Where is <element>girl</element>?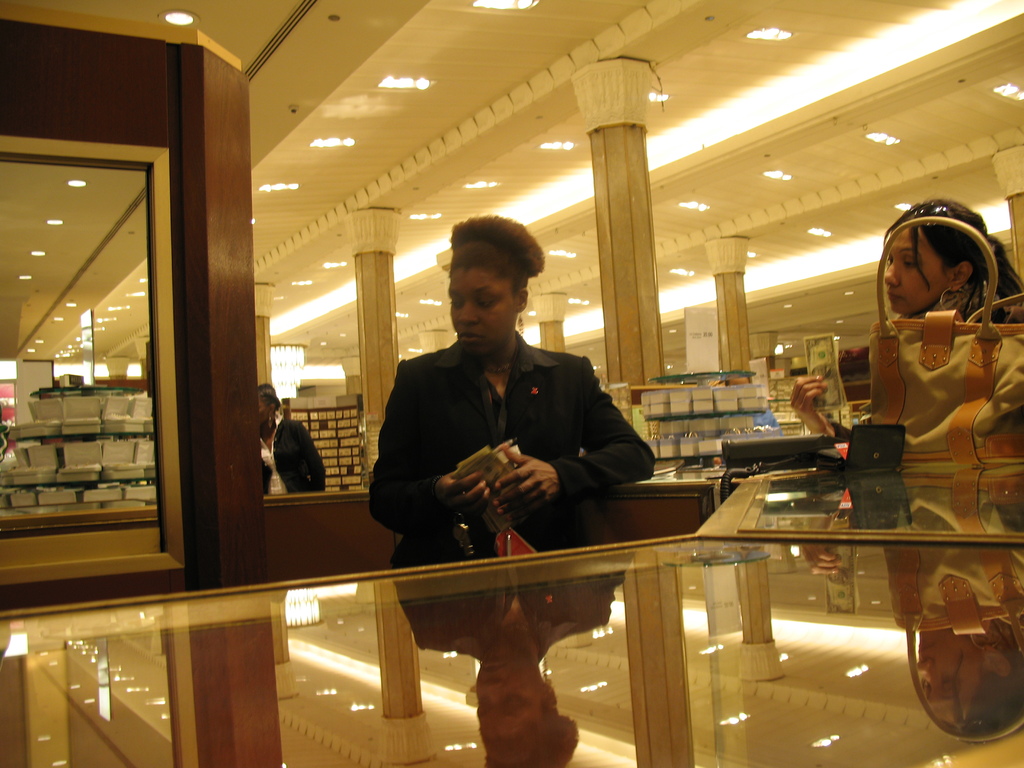
<bbox>784, 195, 1023, 443</bbox>.
